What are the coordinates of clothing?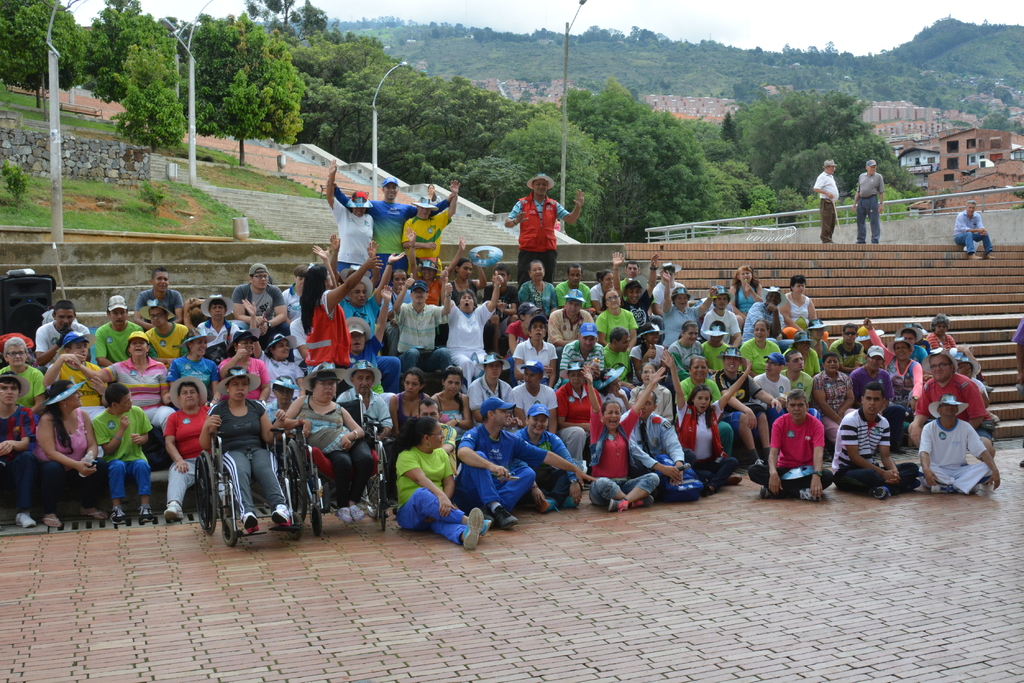
l=169, t=402, r=207, b=461.
